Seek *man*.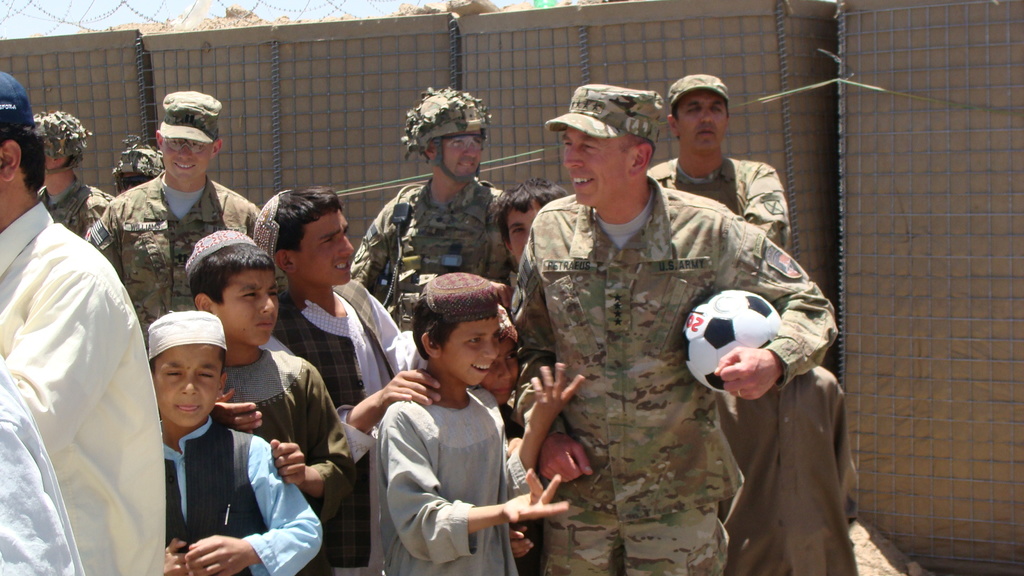
(left=115, top=144, right=164, bottom=194).
